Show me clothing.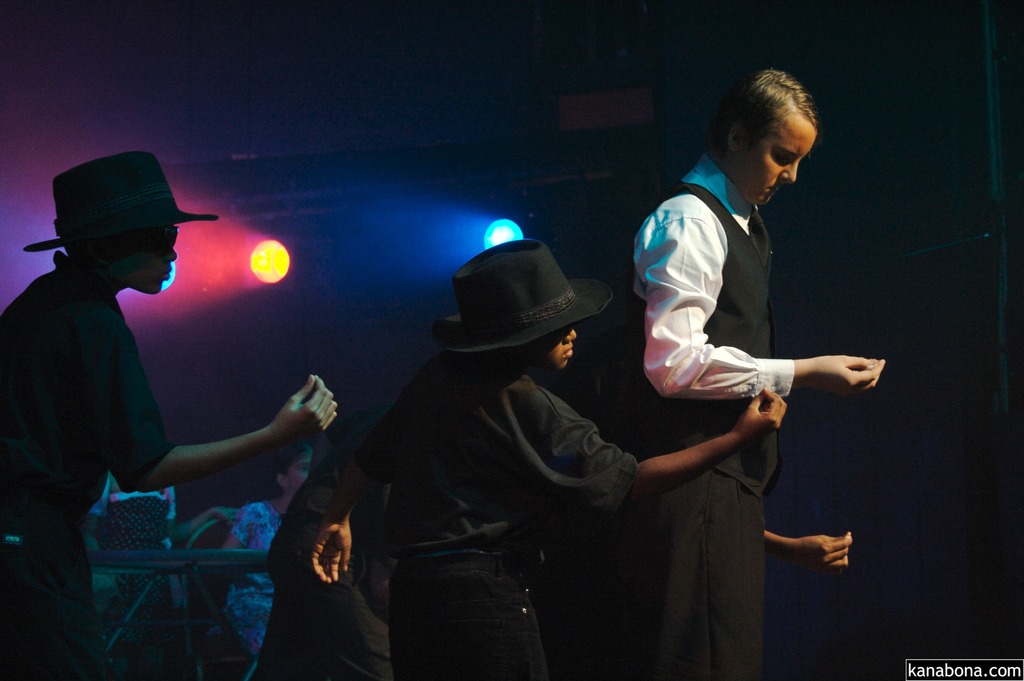
clothing is here: (left=623, top=142, right=792, bottom=678).
